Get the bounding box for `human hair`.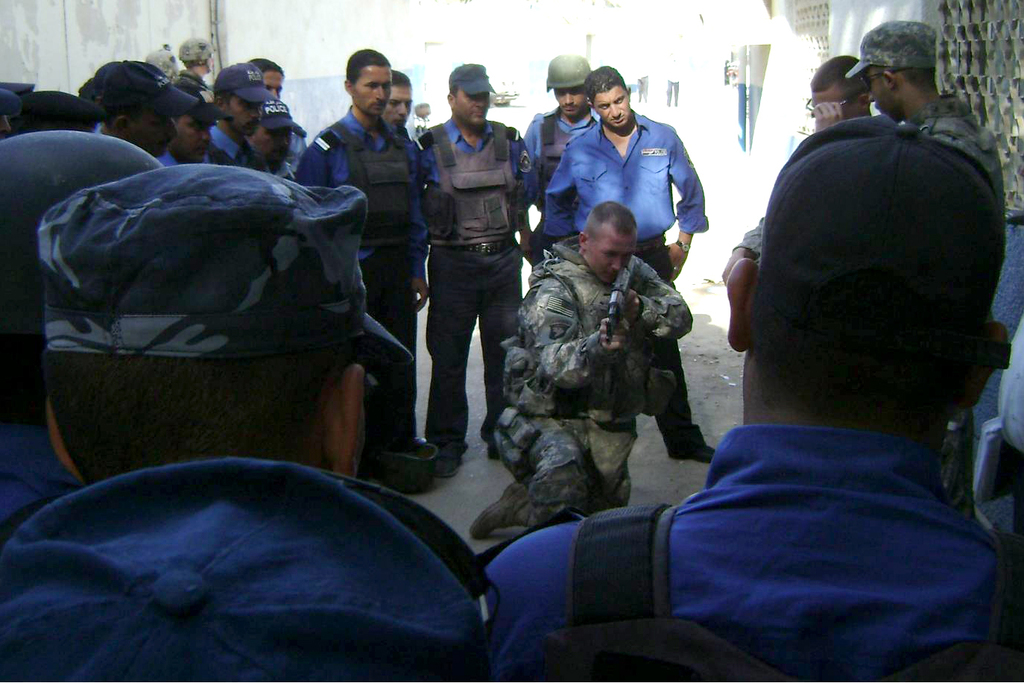
<box>578,198,641,241</box>.
